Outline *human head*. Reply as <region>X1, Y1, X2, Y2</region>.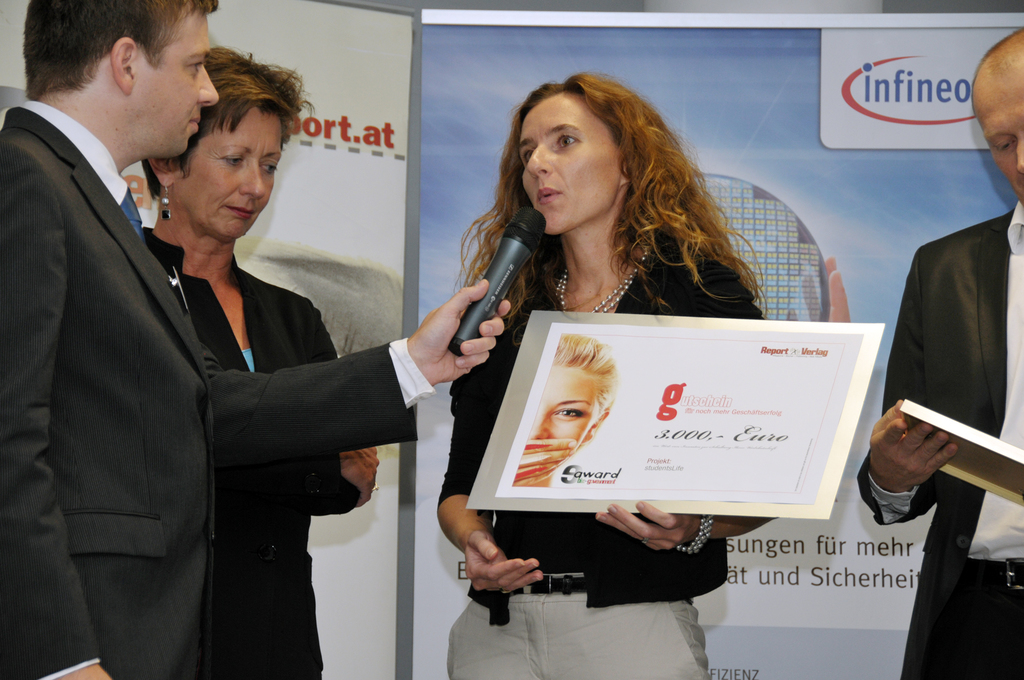
<region>518, 79, 635, 243</region>.
